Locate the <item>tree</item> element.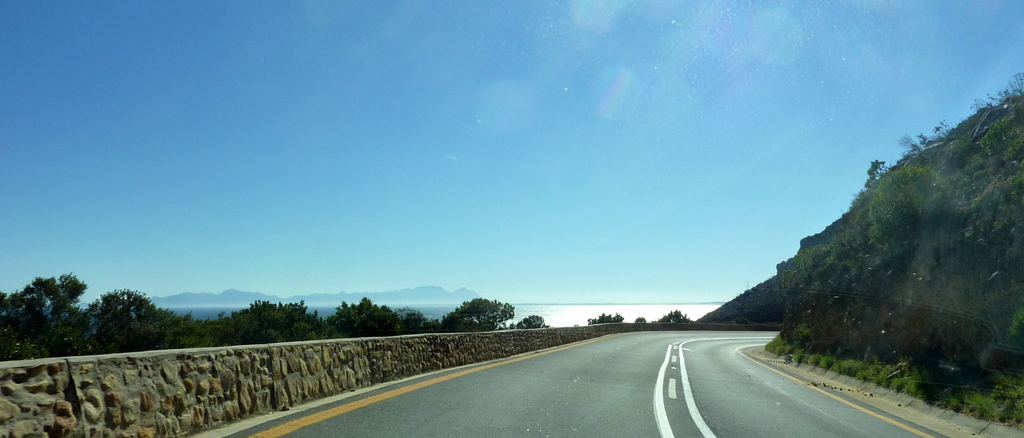
Element bbox: (x1=89, y1=286, x2=159, y2=343).
